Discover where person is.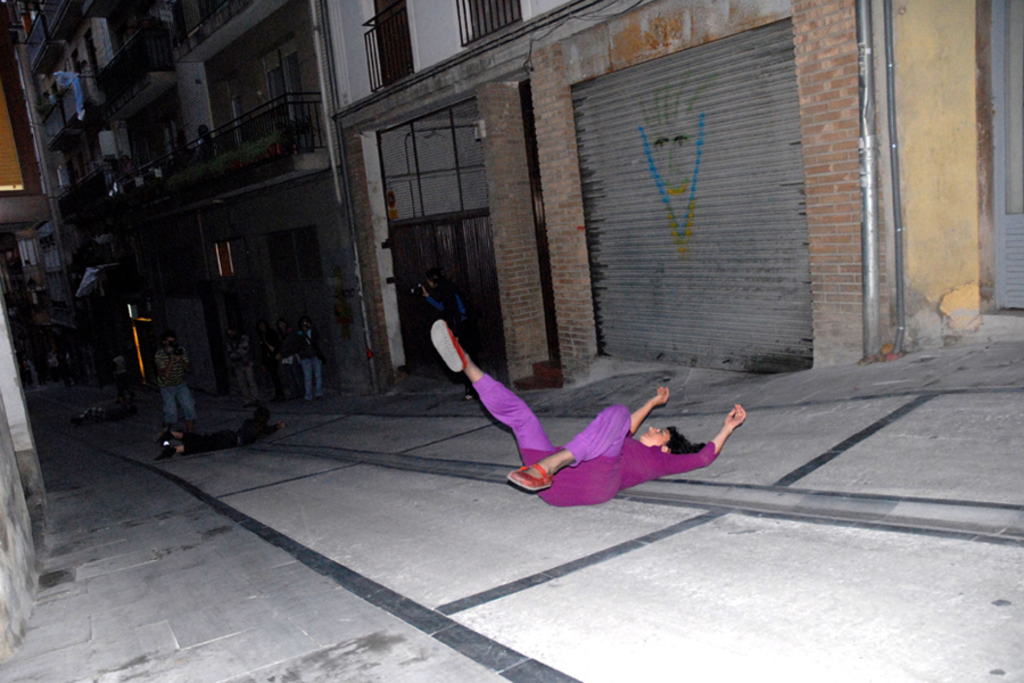
Discovered at Rect(228, 324, 262, 400).
